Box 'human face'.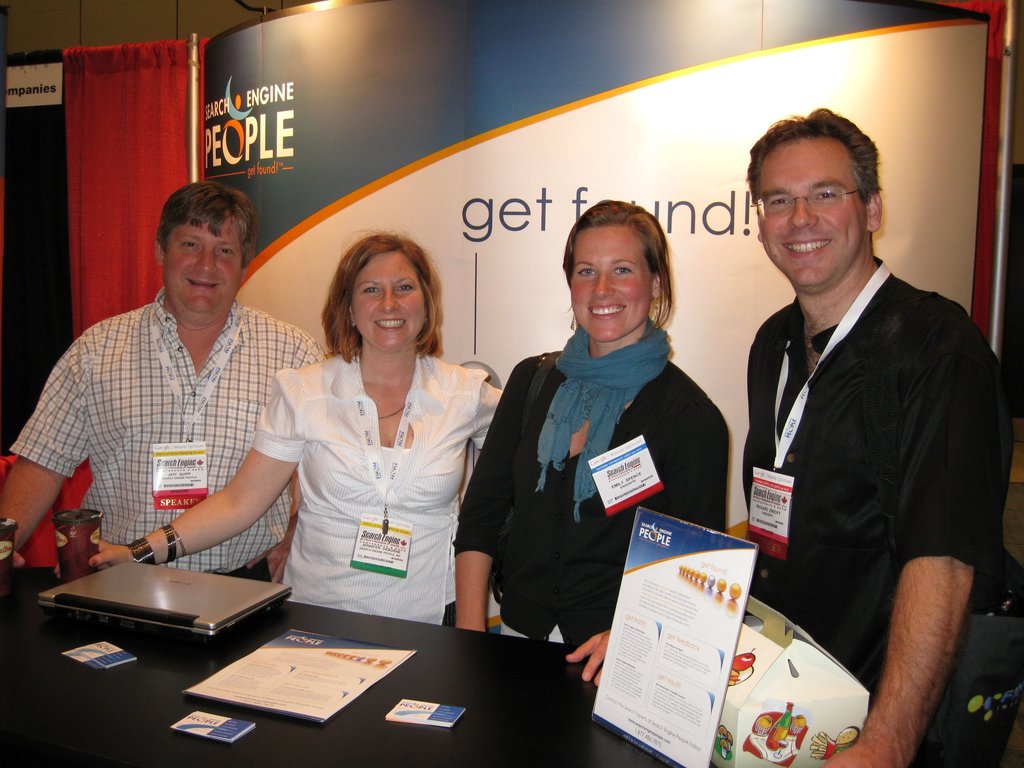
[left=756, top=135, right=869, bottom=290].
